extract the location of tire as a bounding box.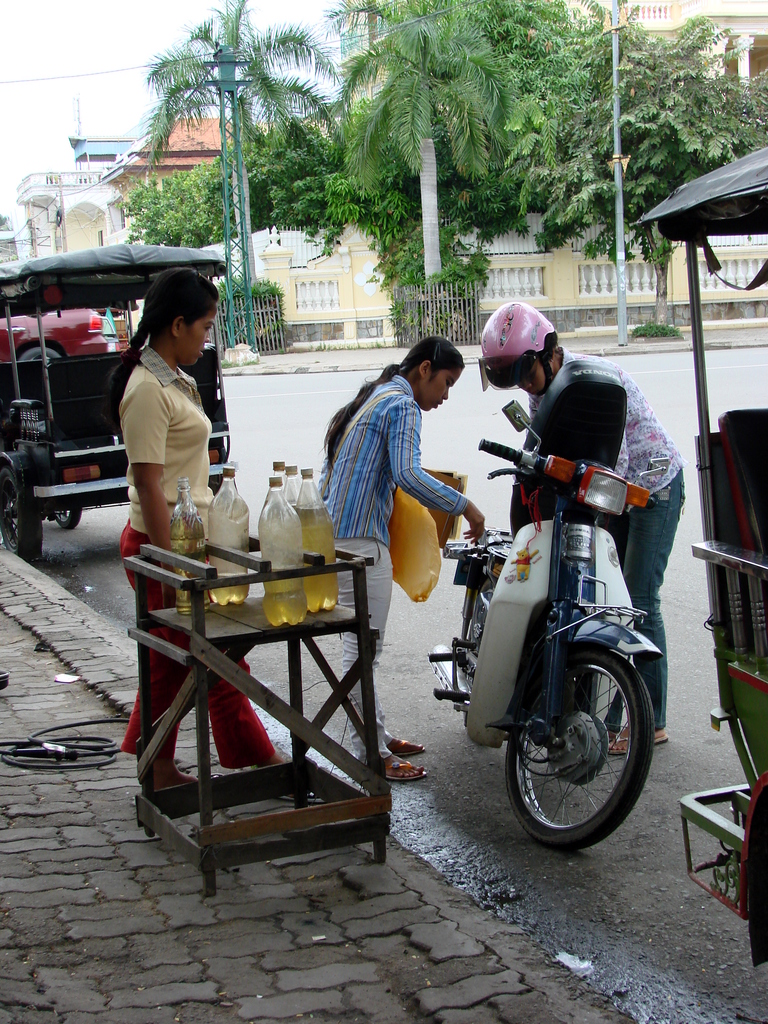
[x1=0, y1=463, x2=51, y2=575].
